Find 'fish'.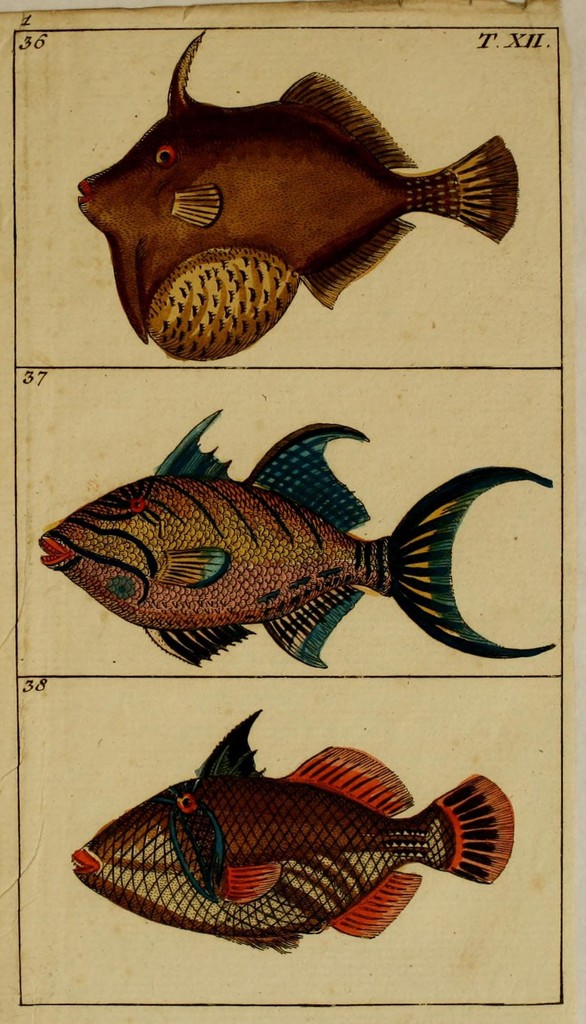
(left=76, top=710, right=519, bottom=956).
